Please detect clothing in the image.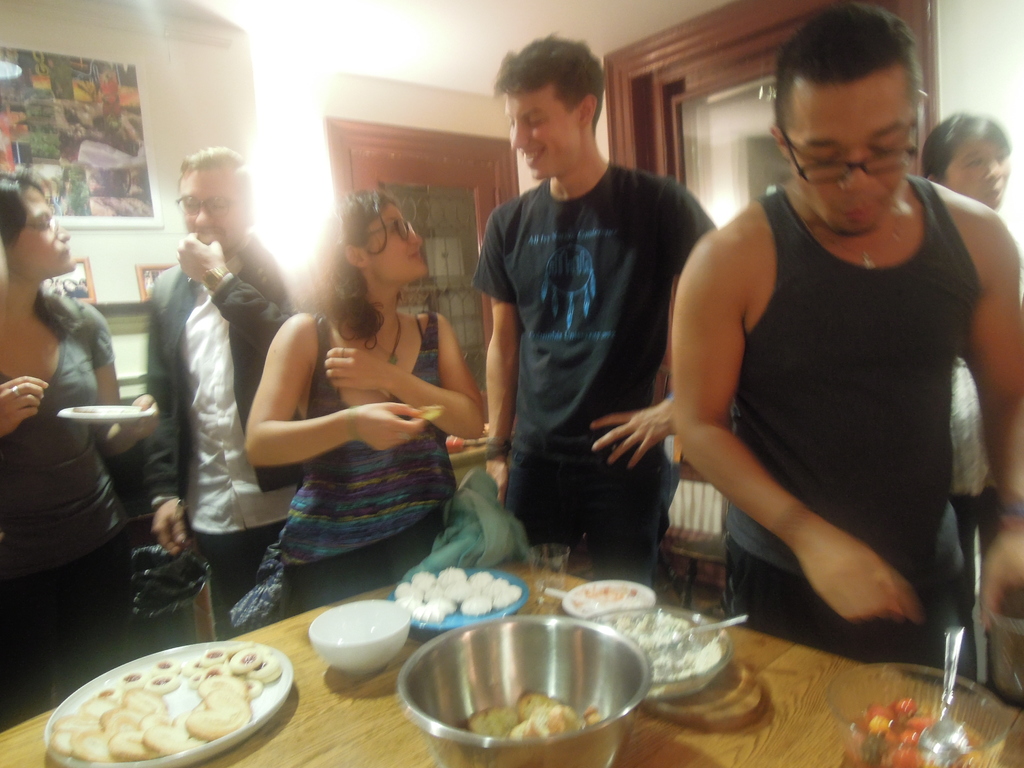
crop(0, 282, 123, 594).
